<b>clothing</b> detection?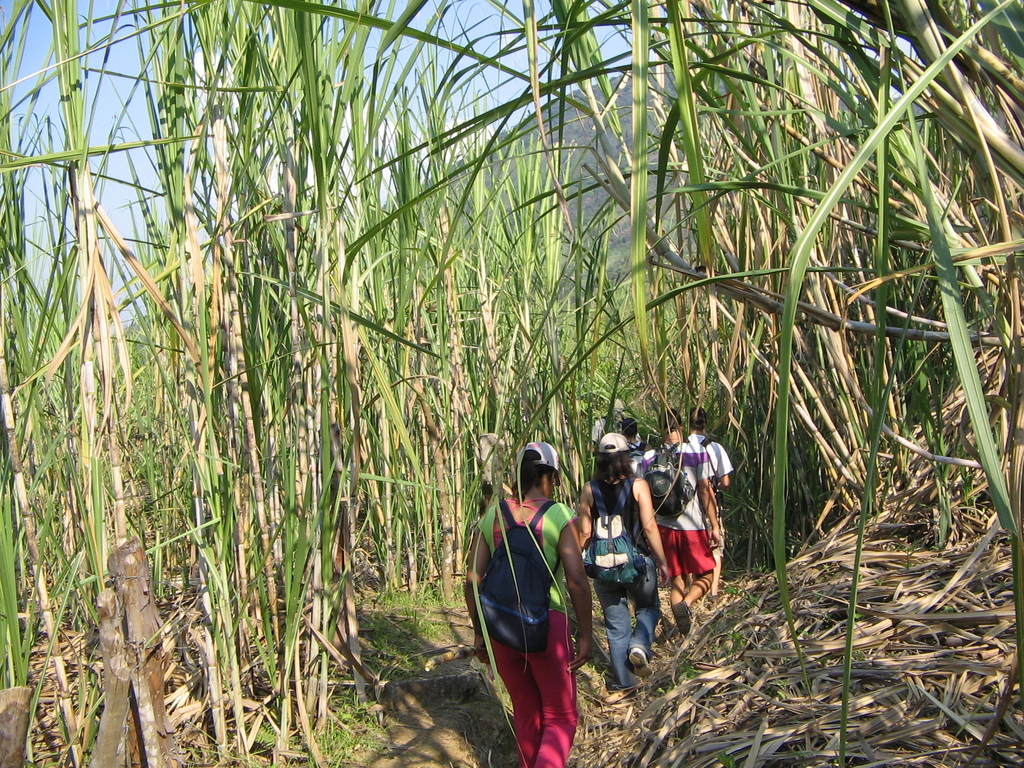
Rect(684, 424, 731, 563)
